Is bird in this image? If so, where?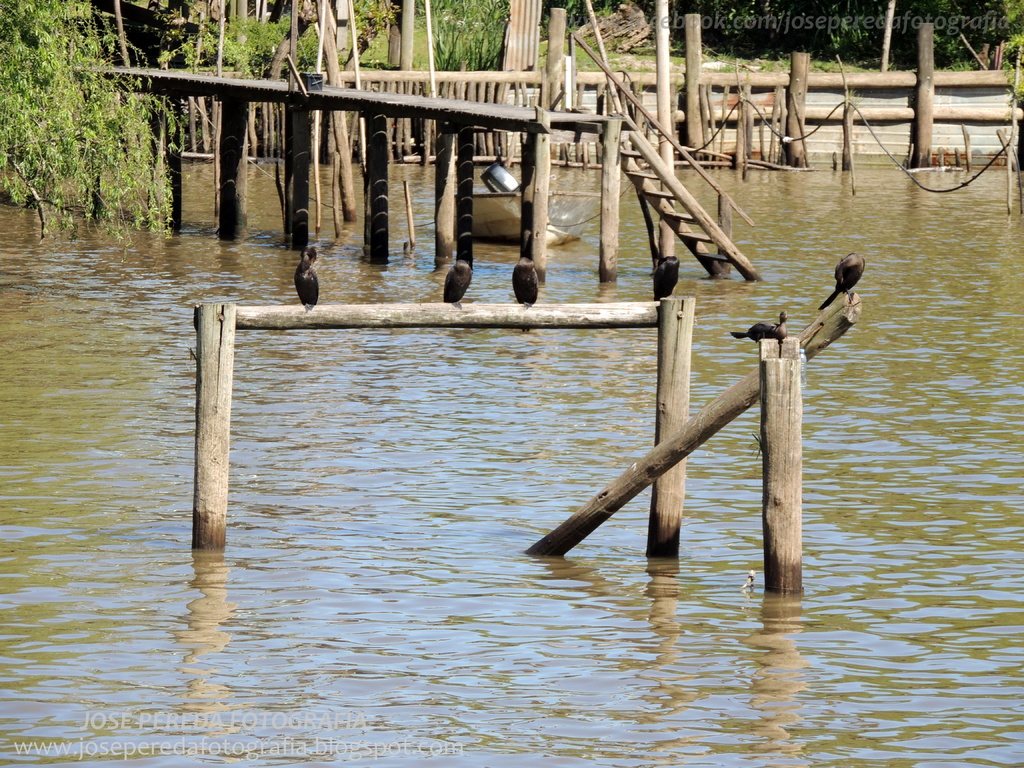
Yes, at detection(723, 305, 785, 347).
